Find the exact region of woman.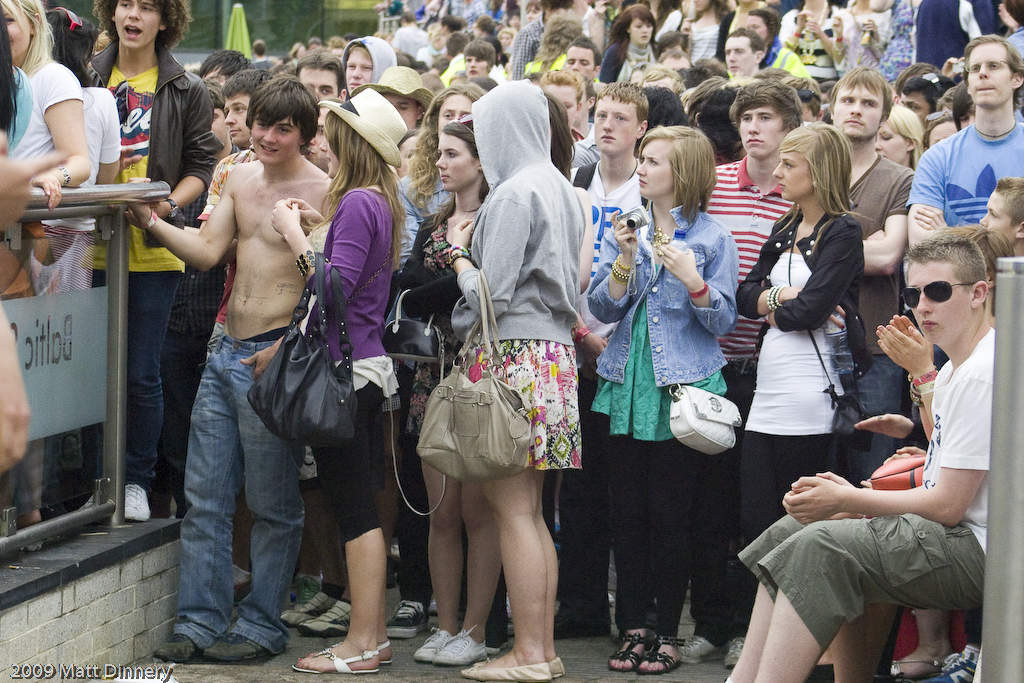
Exact region: rect(398, 120, 498, 665).
